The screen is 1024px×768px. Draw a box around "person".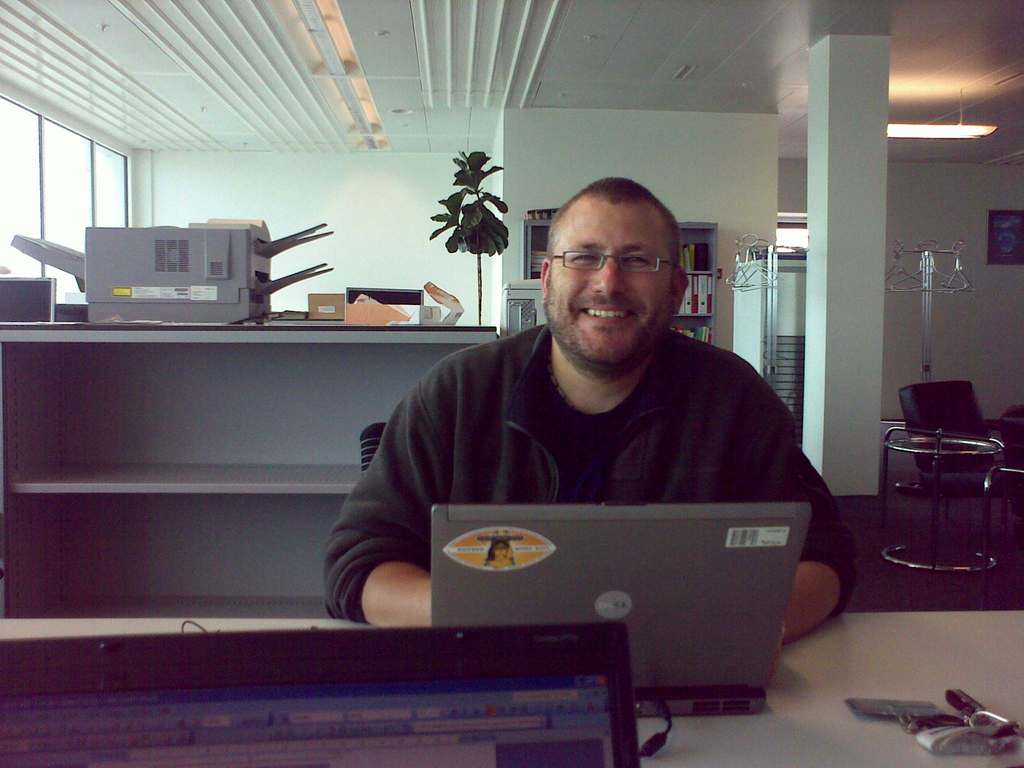
Rect(319, 148, 841, 674).
